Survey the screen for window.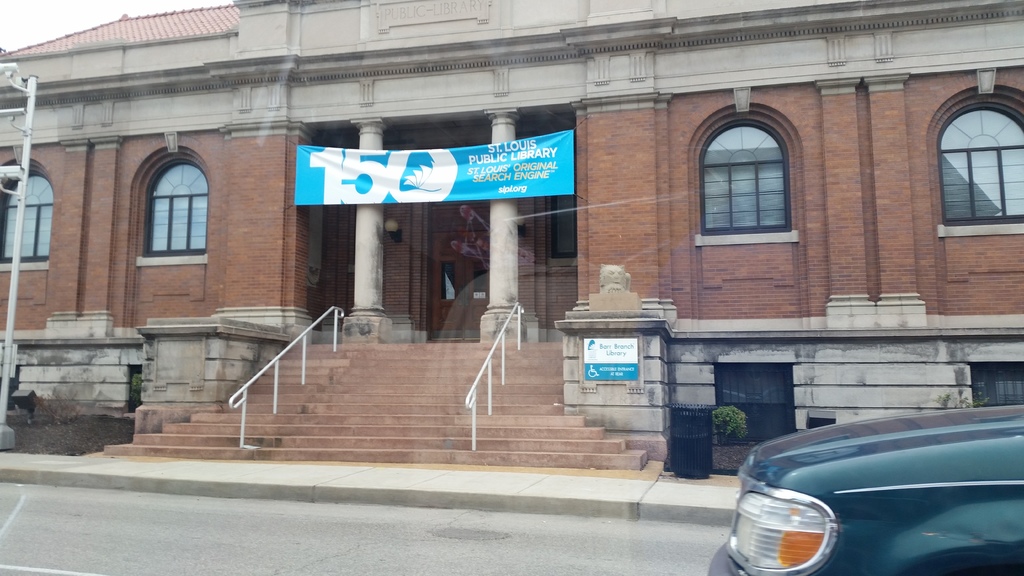
Survey found: BBox(130, 155, 210, 261).
